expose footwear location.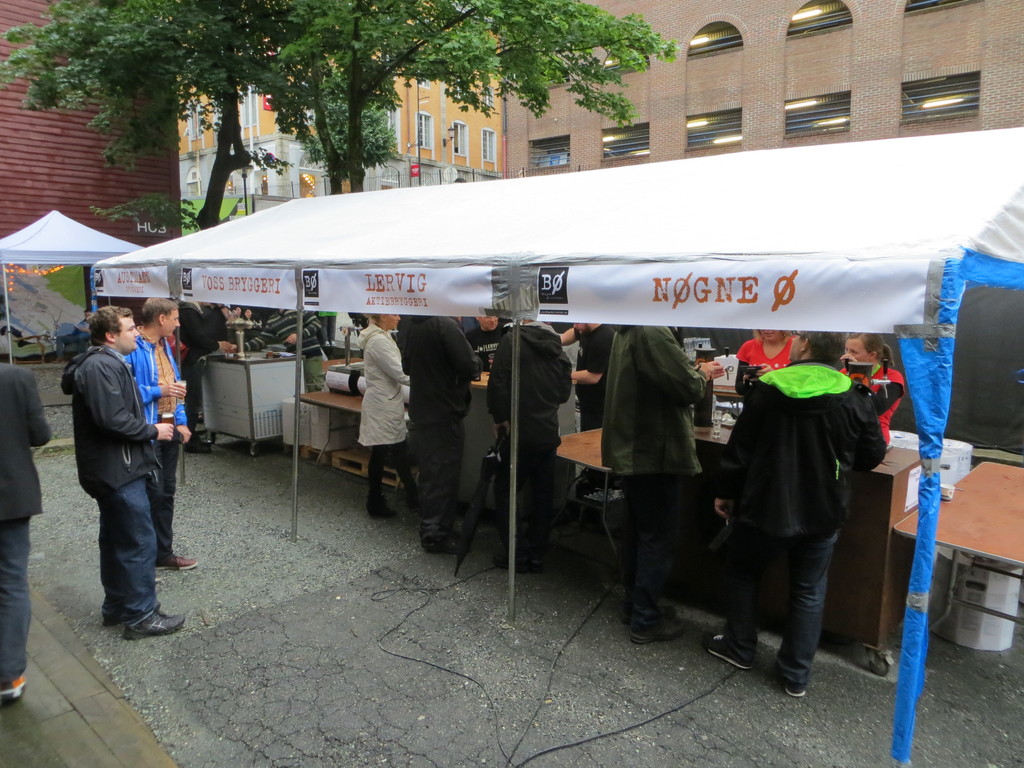
Exposed at 785 679 811 699.
